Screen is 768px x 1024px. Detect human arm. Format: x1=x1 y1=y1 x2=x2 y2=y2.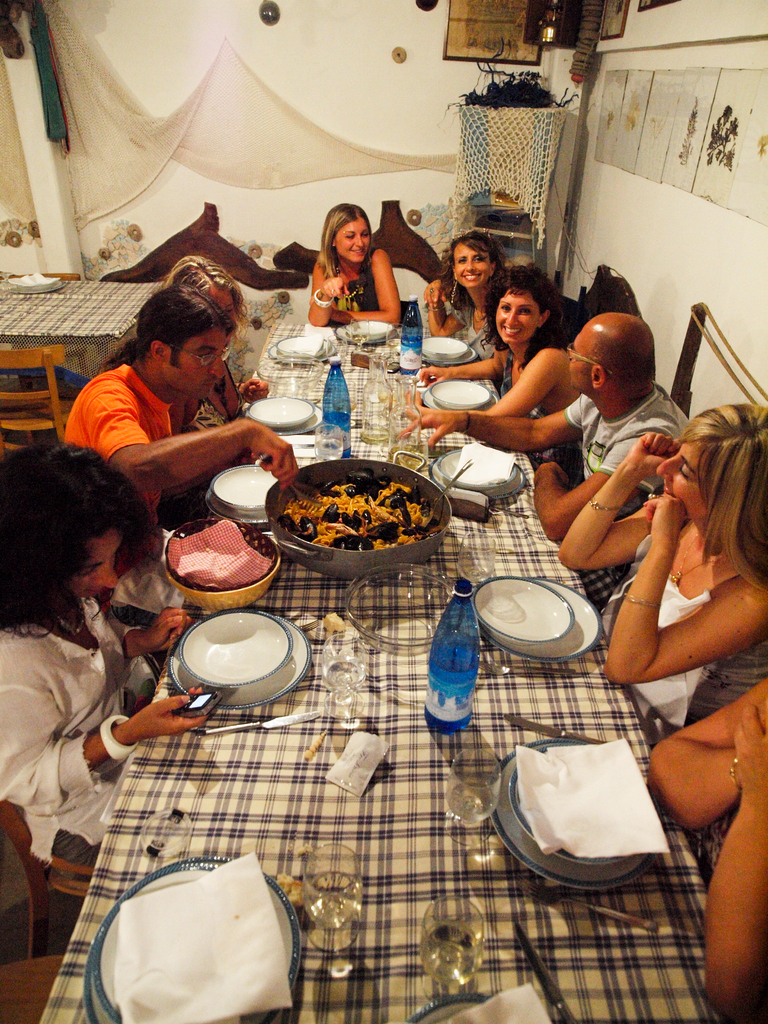
x1=536 y1=442 x2=625 y2=545.
